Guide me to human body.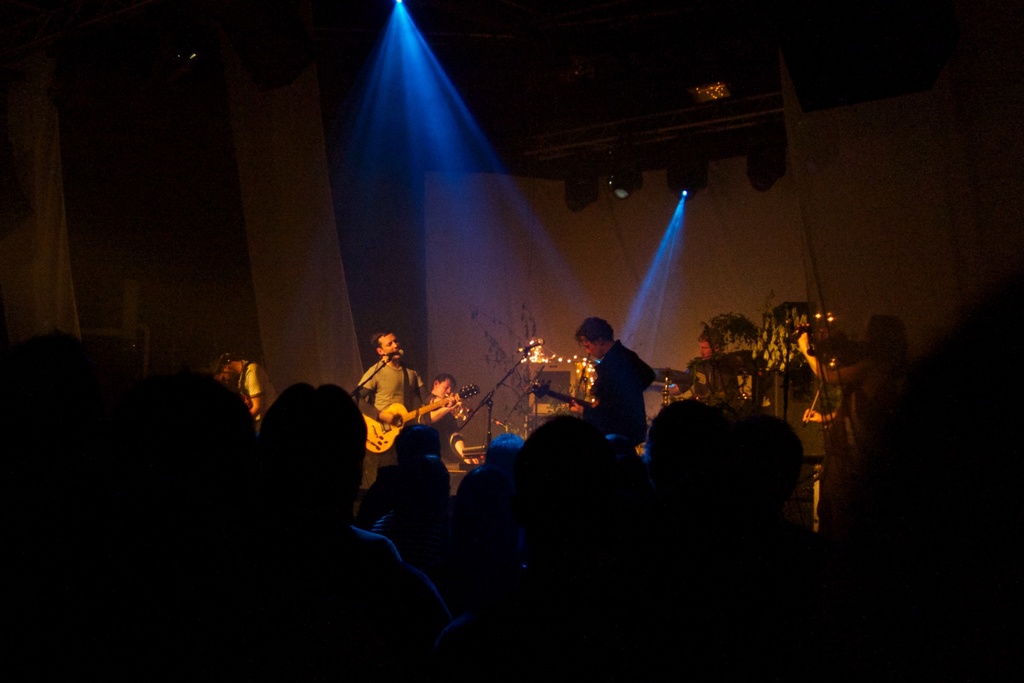
Guidance: bbox(214, 355, 278, 429).
